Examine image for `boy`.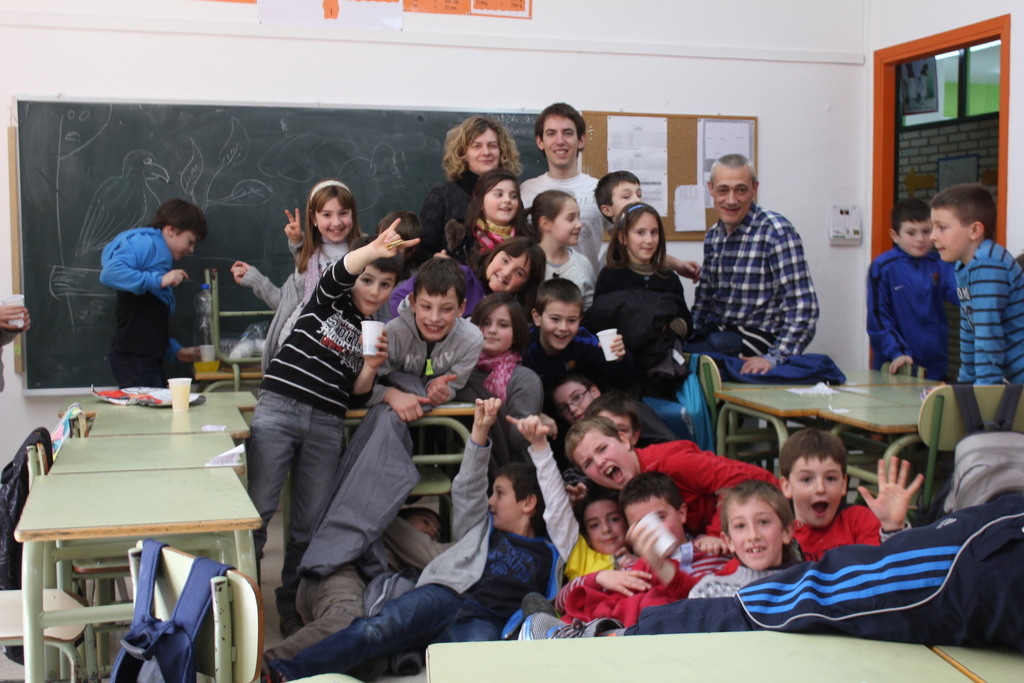
Examination result: detection(926, 182, 1023, 441).
